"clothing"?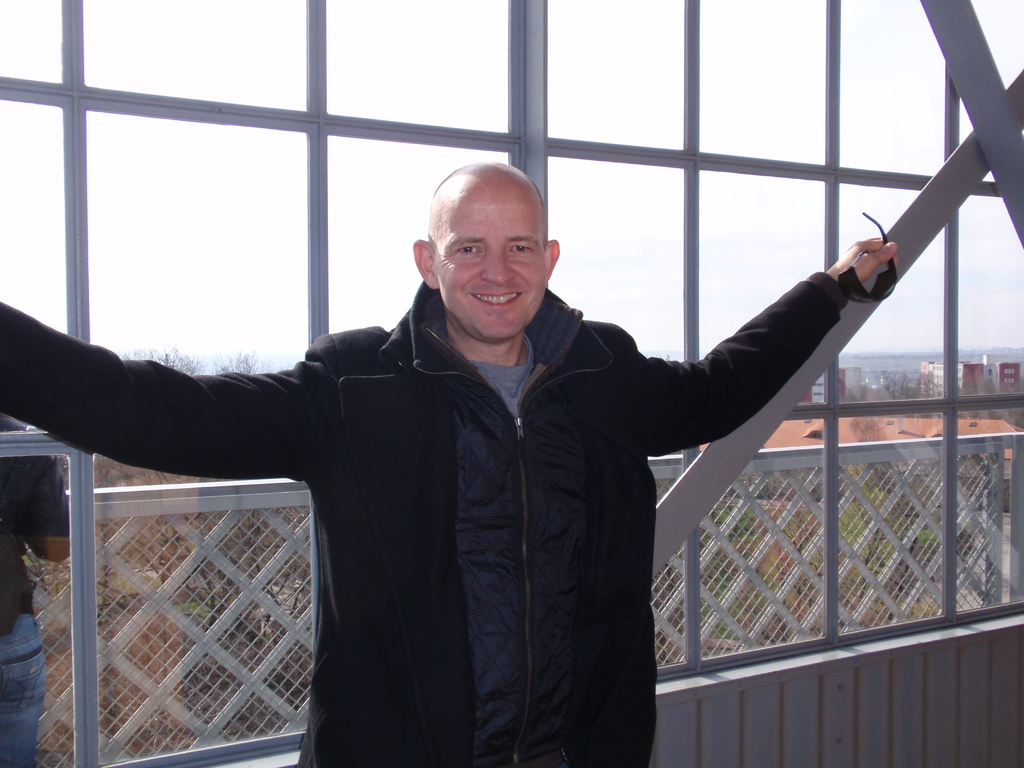
{"x1": 0, "y1": 410, "x2": 71, "y2": 767}
